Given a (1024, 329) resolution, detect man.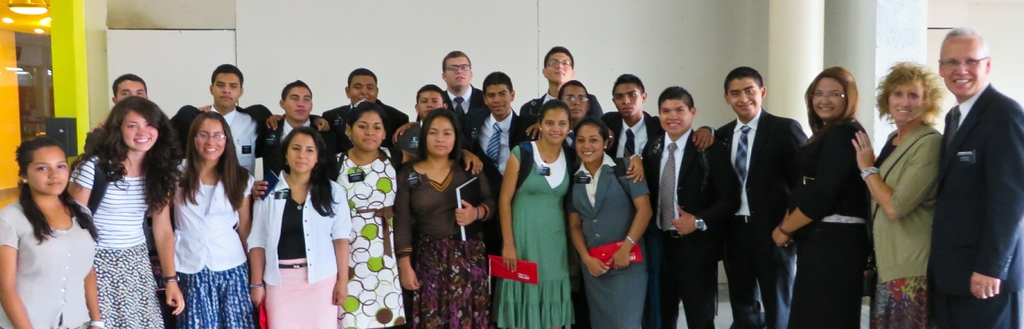
{"x1": 516, "y1": 46, "x2": 598, "y2": 119}.
